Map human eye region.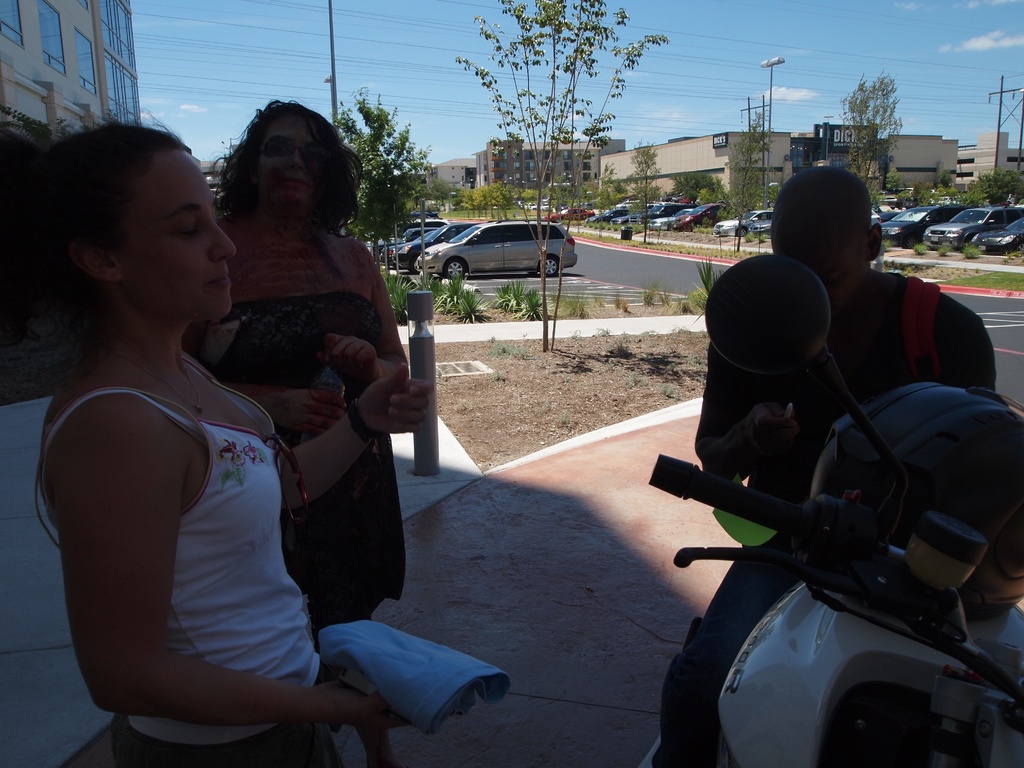
Mapped to bbox=(822, 273, 840, 287).
